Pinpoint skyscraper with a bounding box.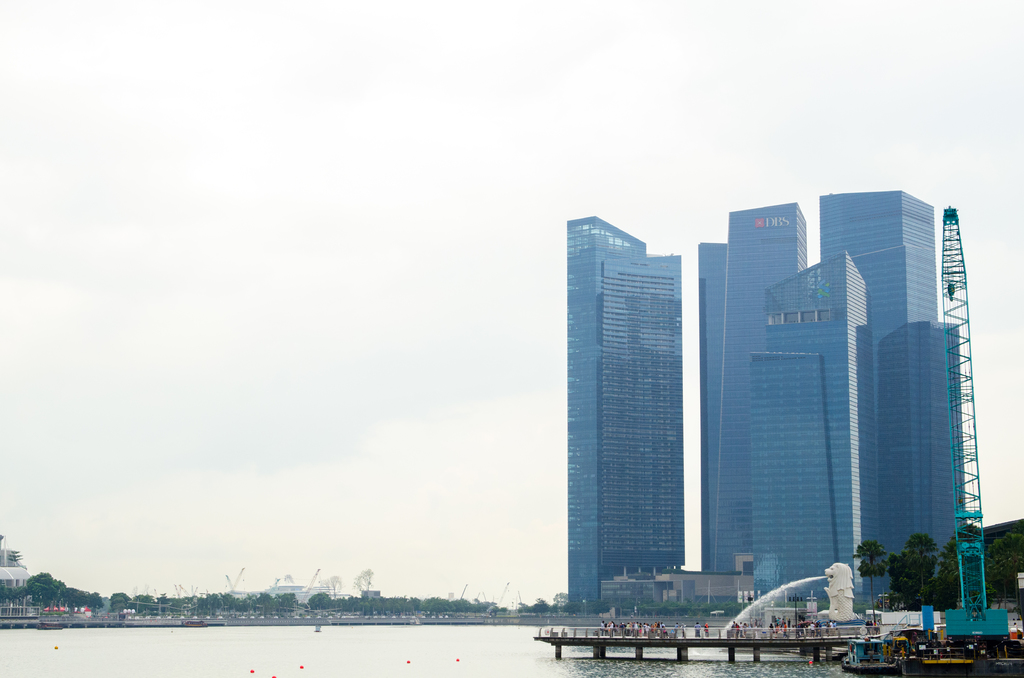
(x1=698, y1=232, x2=757, y2=607).
